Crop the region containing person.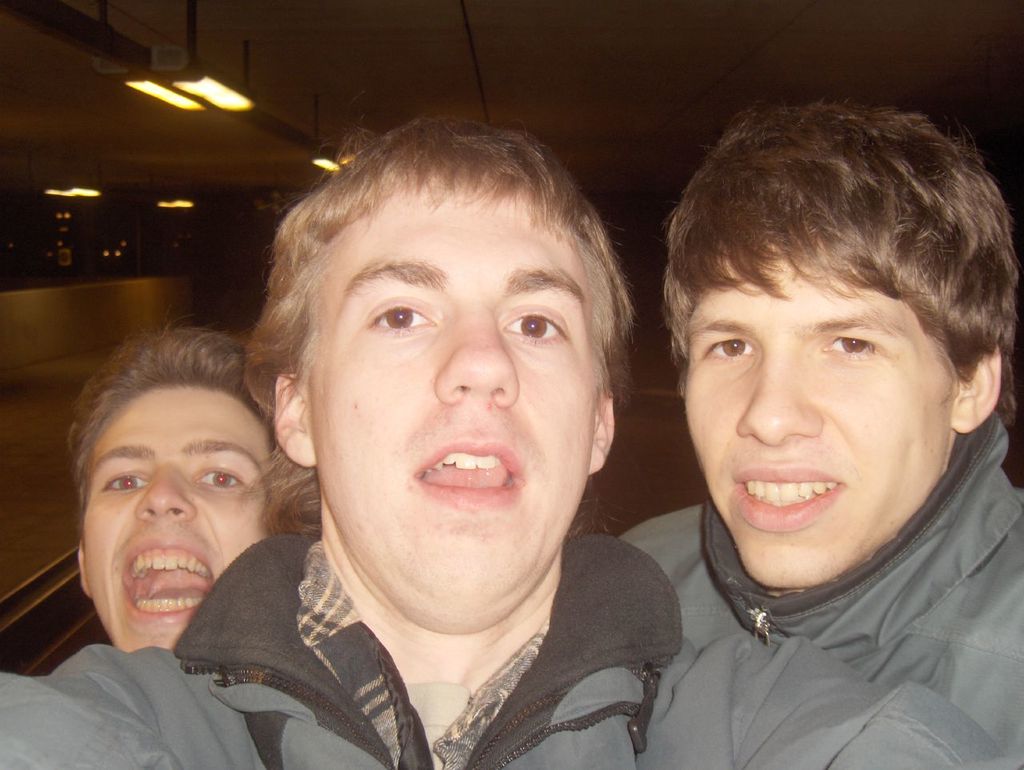
Crop region: select_region(65, 317, 276, 650).
